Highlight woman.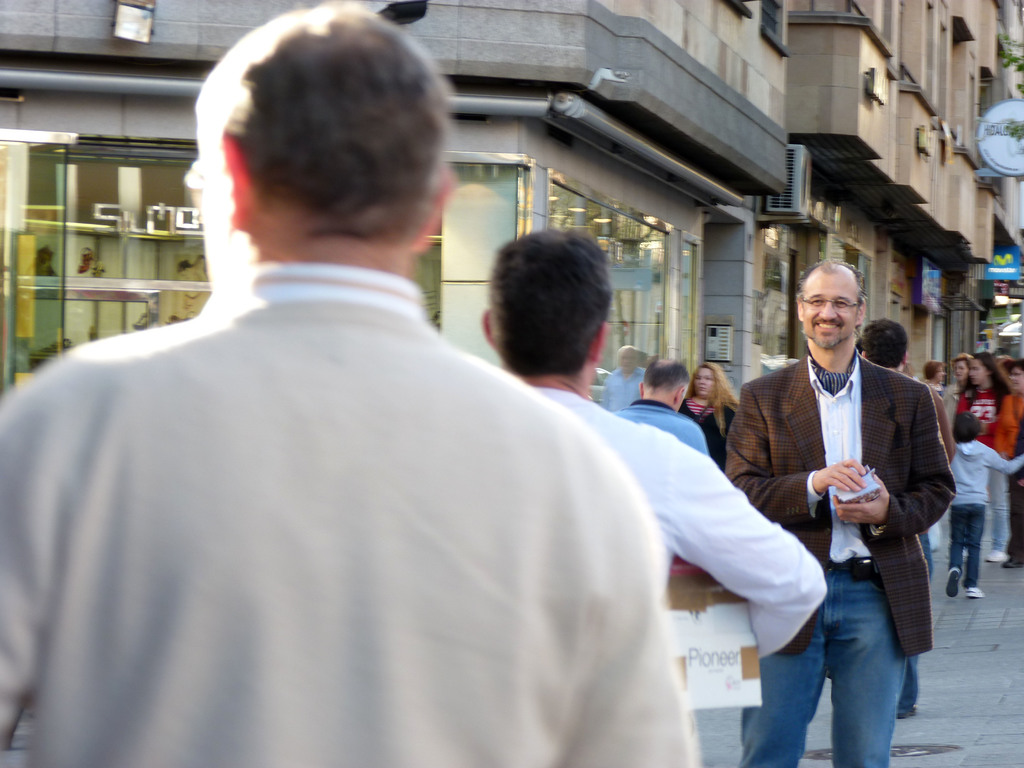
Highlighted region: box=[995, 361, 1023, 563].
